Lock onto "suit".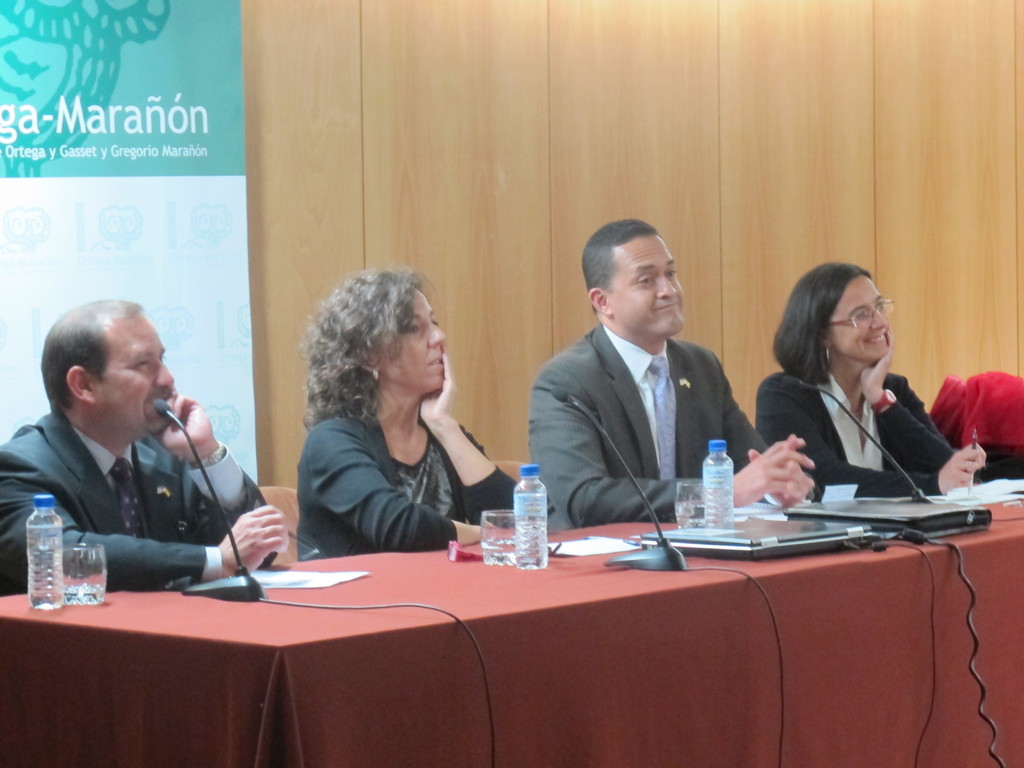
Locked: pyautogui.locateOnScreen(527, 264, 755, 541).
